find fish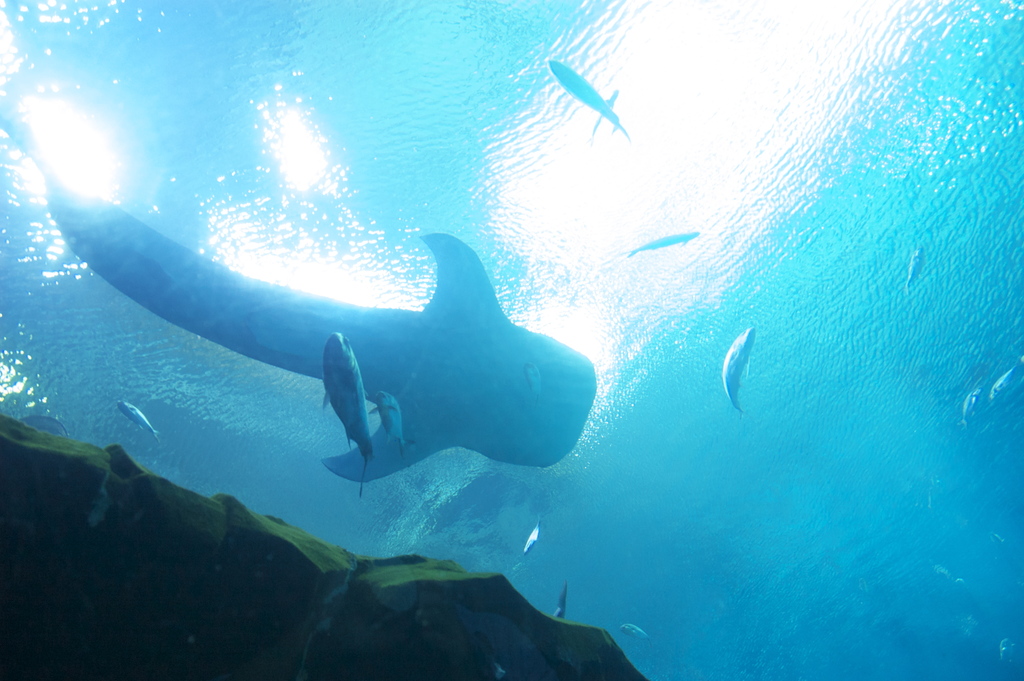
l=955, t=577, r=967, b=587
